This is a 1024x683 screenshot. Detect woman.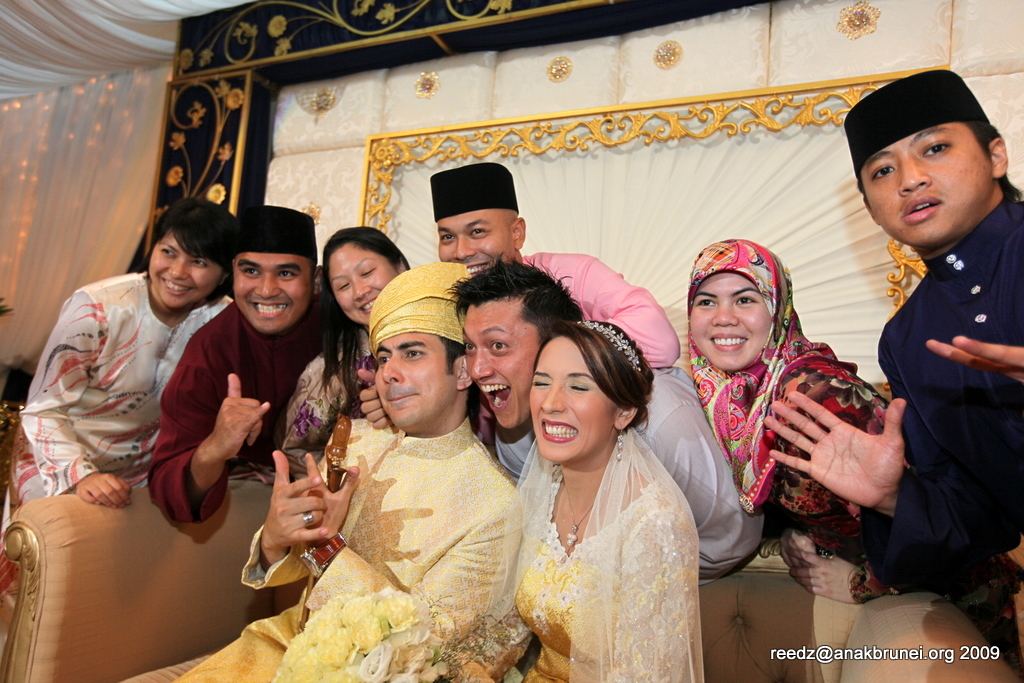
0, 201, 235, 655.
